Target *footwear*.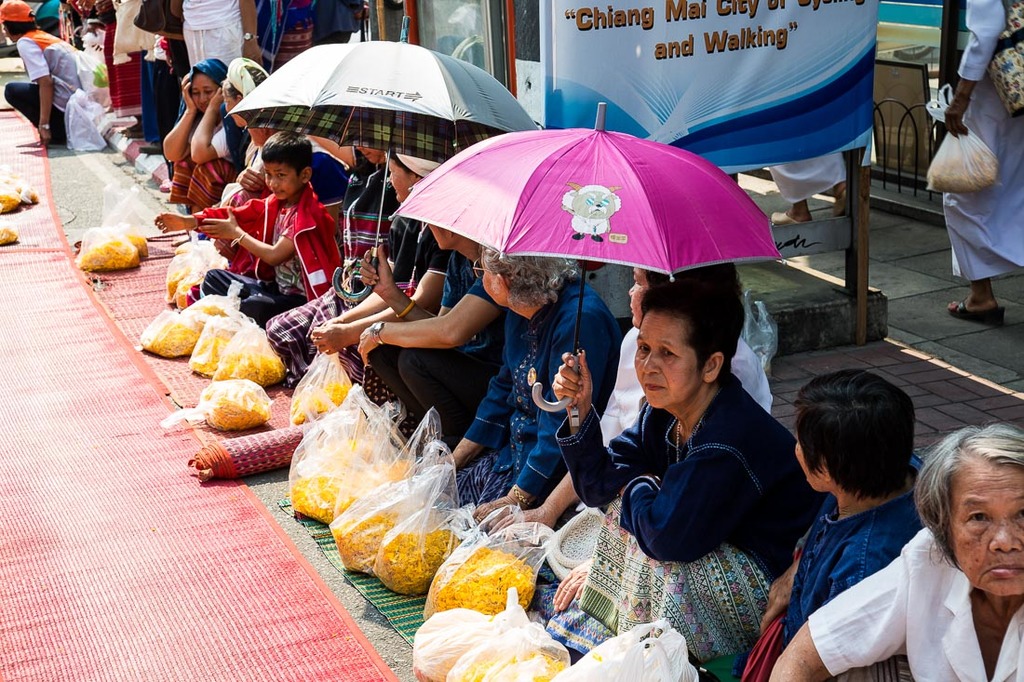
Target region: left=118, top=121, right=143, bottom=137.
